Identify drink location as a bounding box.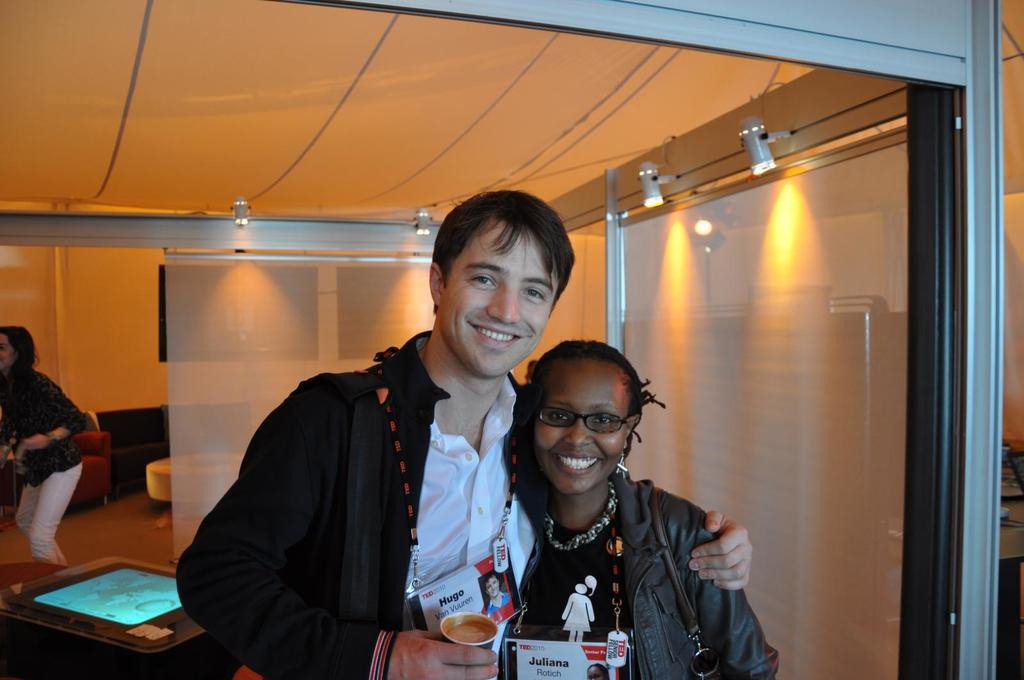
bbox(447, 617, 497, 654).
